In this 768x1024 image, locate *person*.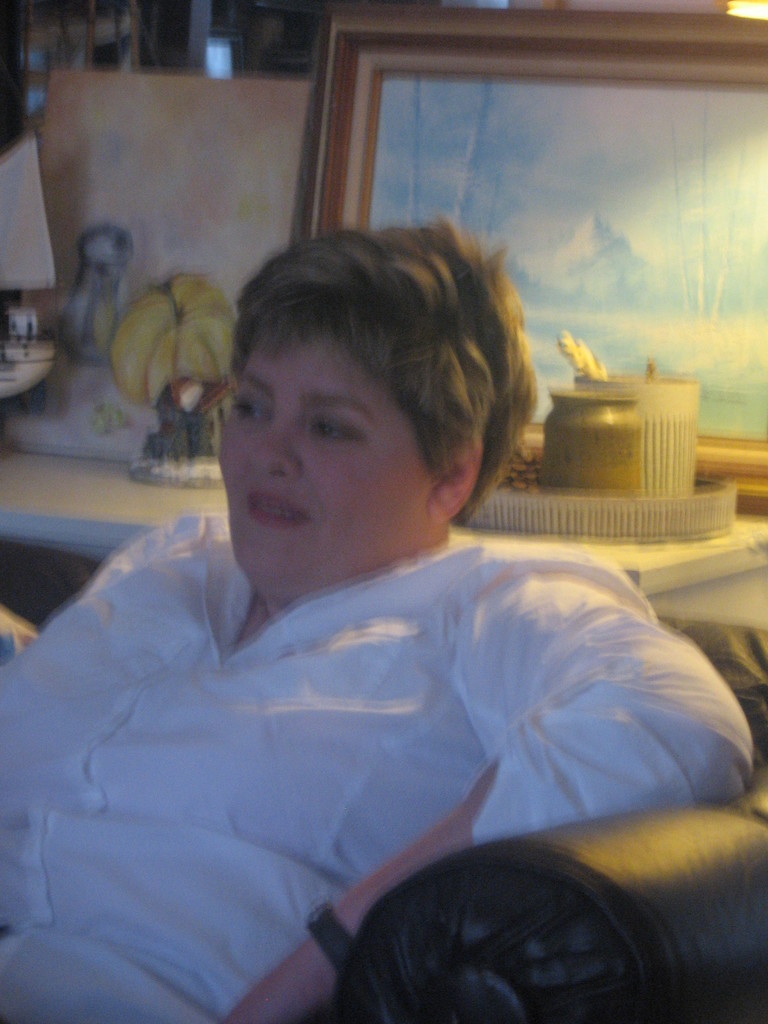
Bounding box: pyautogui.locateOnScreen(0, 214, 752, 1023).
